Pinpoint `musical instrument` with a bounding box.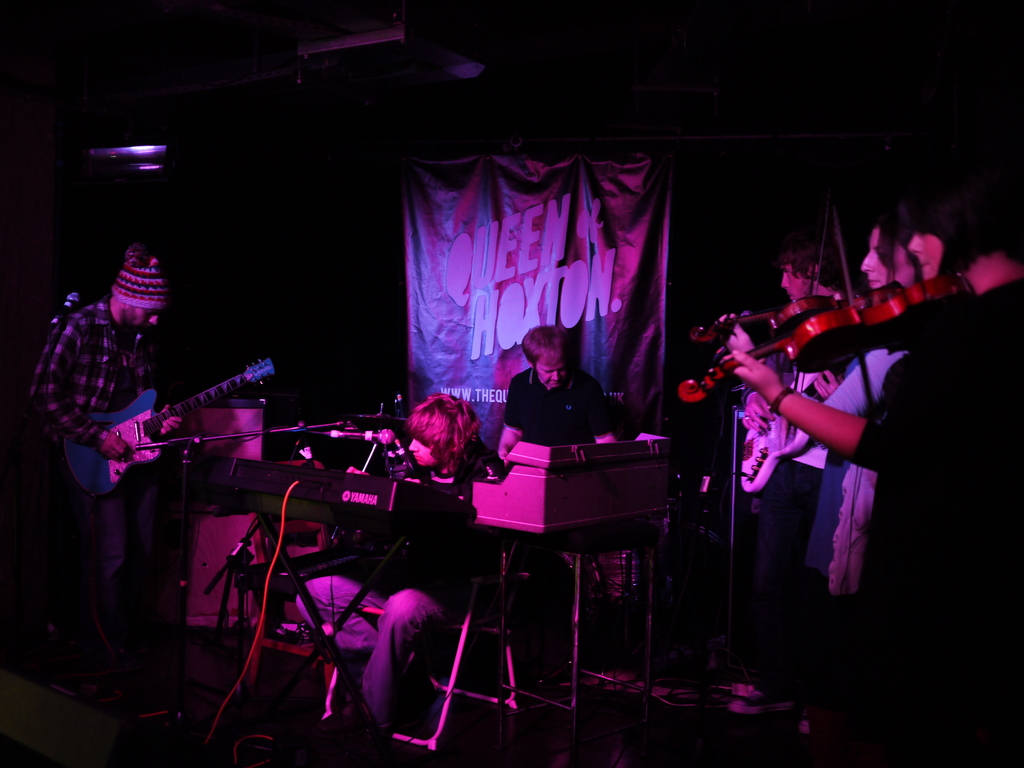
BBox(676, 243, 1023, 406).
